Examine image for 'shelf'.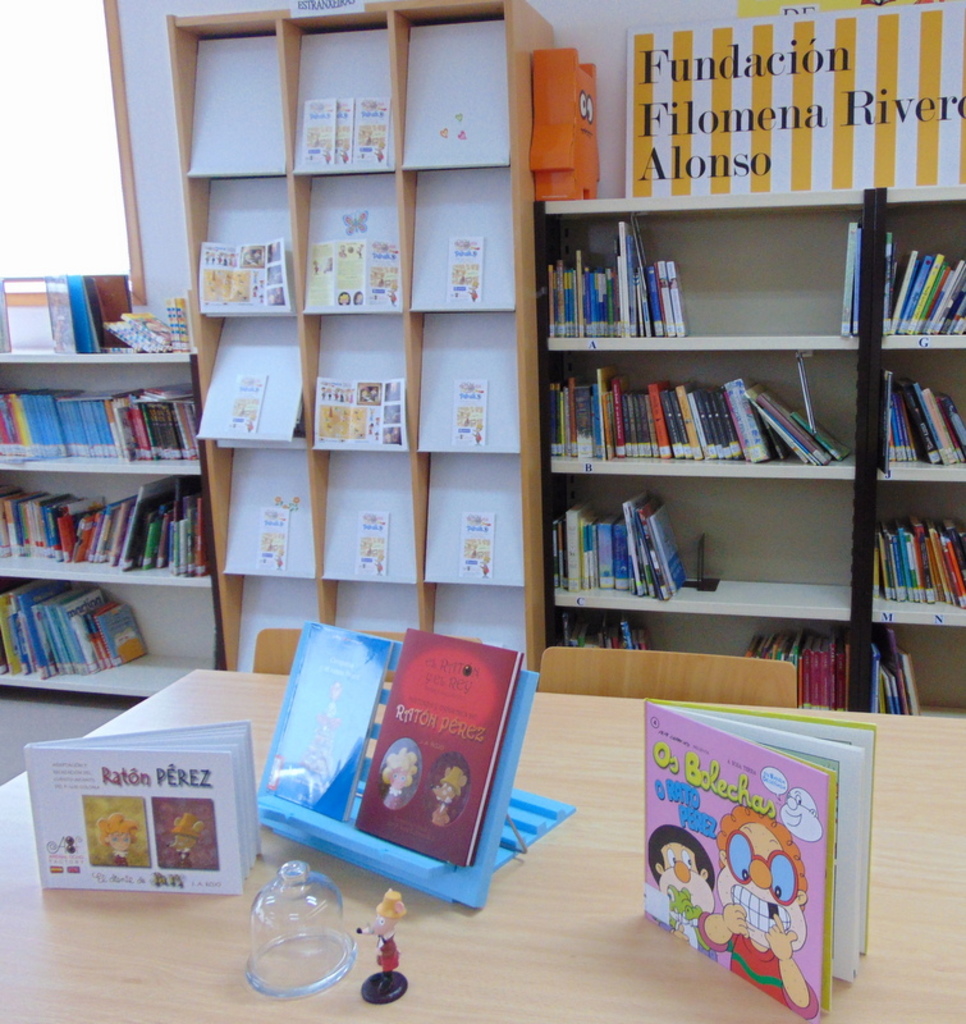
Examination result: [x1=887, y1=191, x2=965, y2=343].
